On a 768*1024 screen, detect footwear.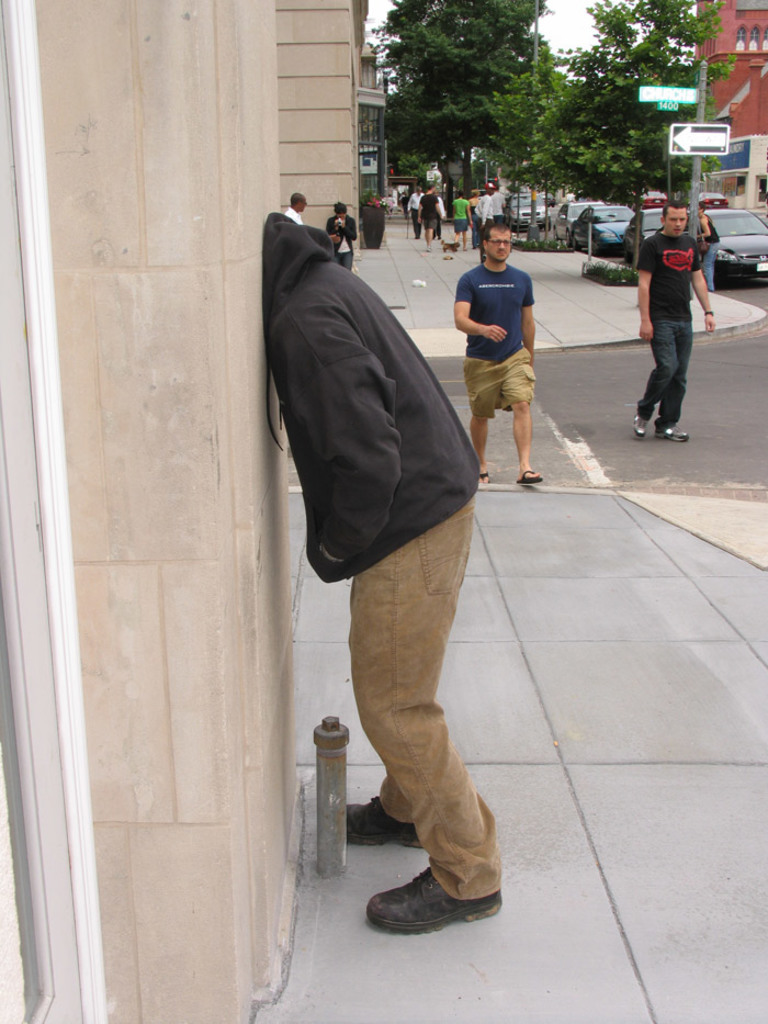
crop(346, 790, 422, 853).
